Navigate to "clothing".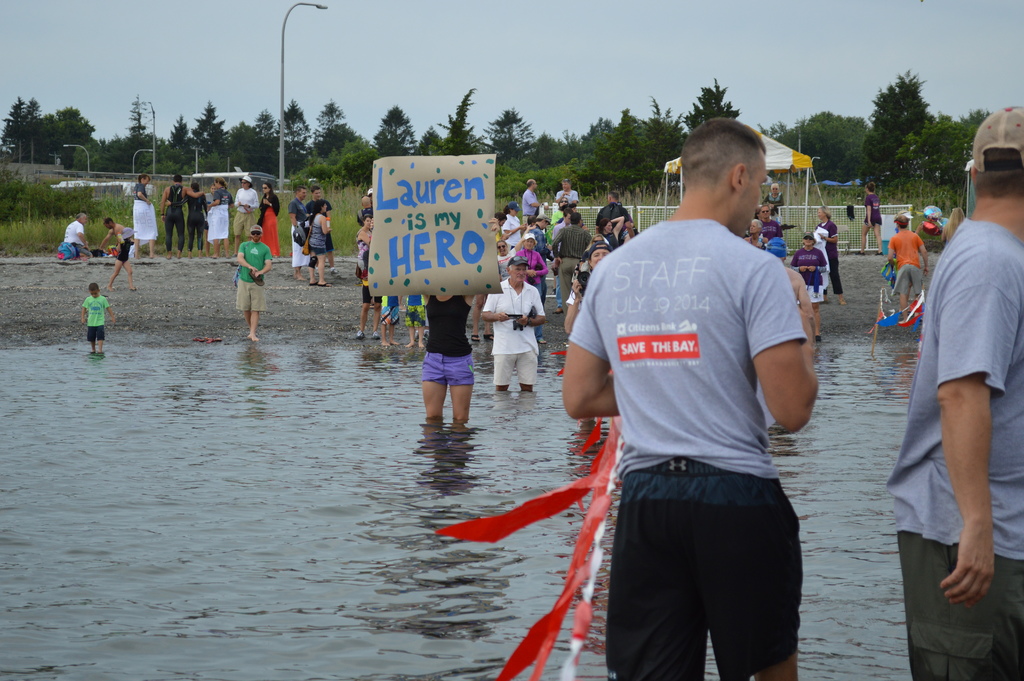
Navigation target: bbox=[519, 188, 530, 220].
